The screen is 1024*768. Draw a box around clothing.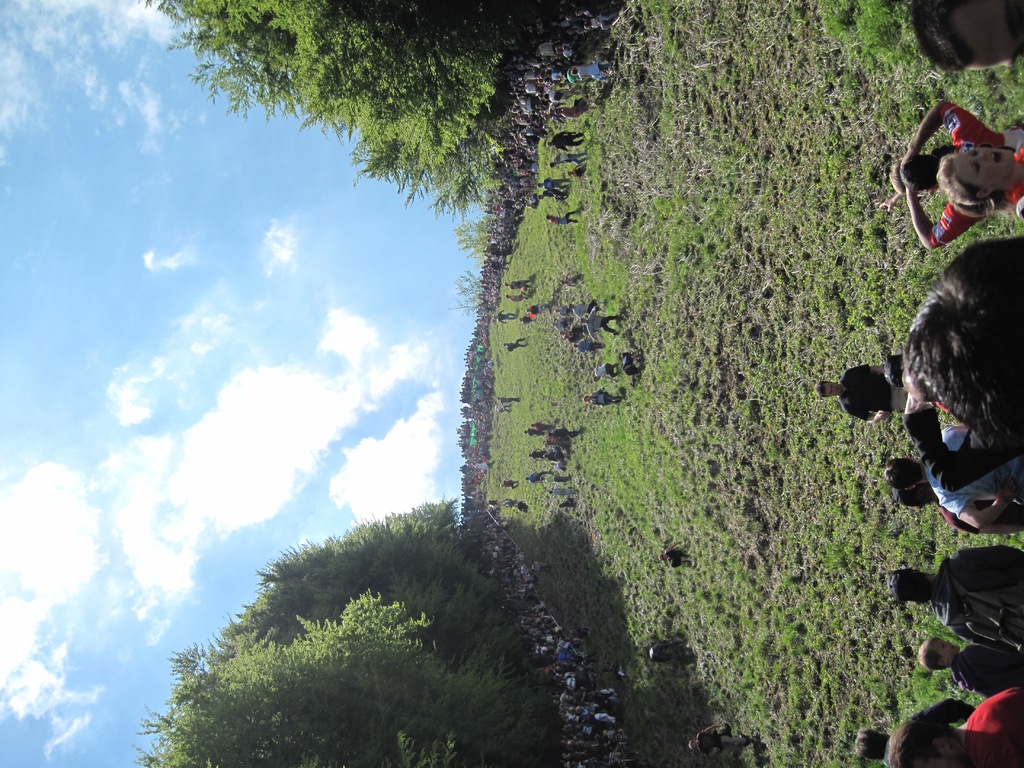
select_region(908, 87, 1023, 255).
